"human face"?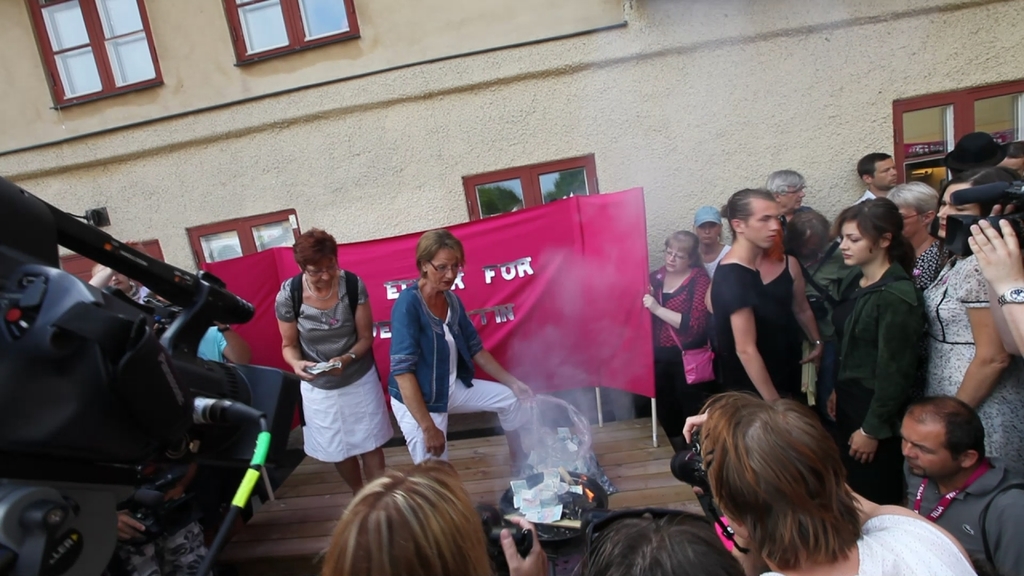
743,198,778,251
